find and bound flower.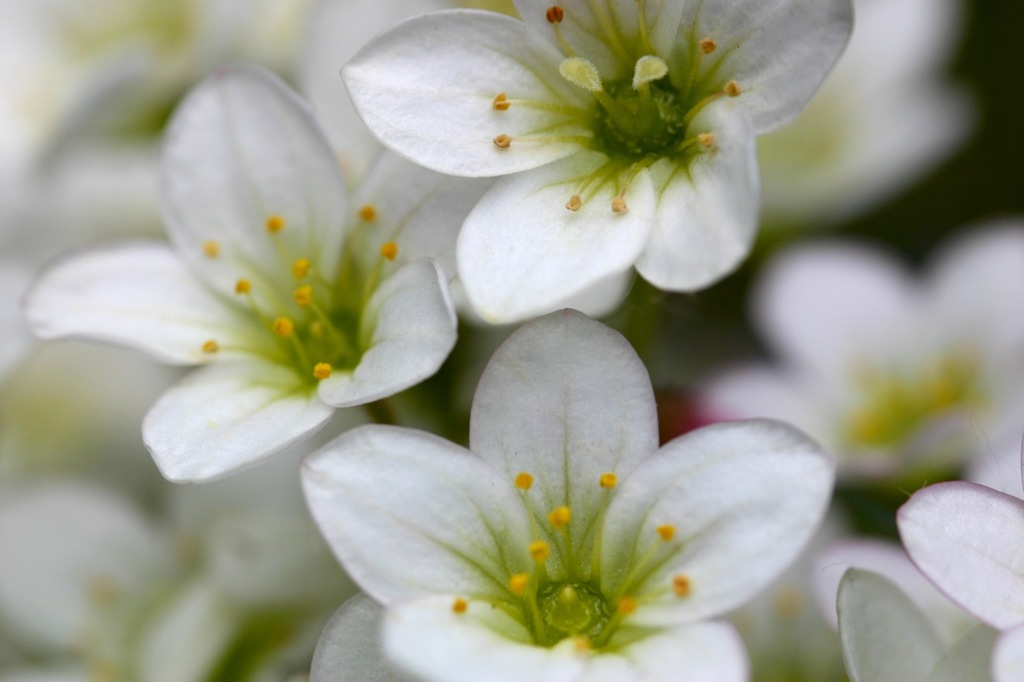
Bound: left=0, top=477, right=349, bottom=681.
